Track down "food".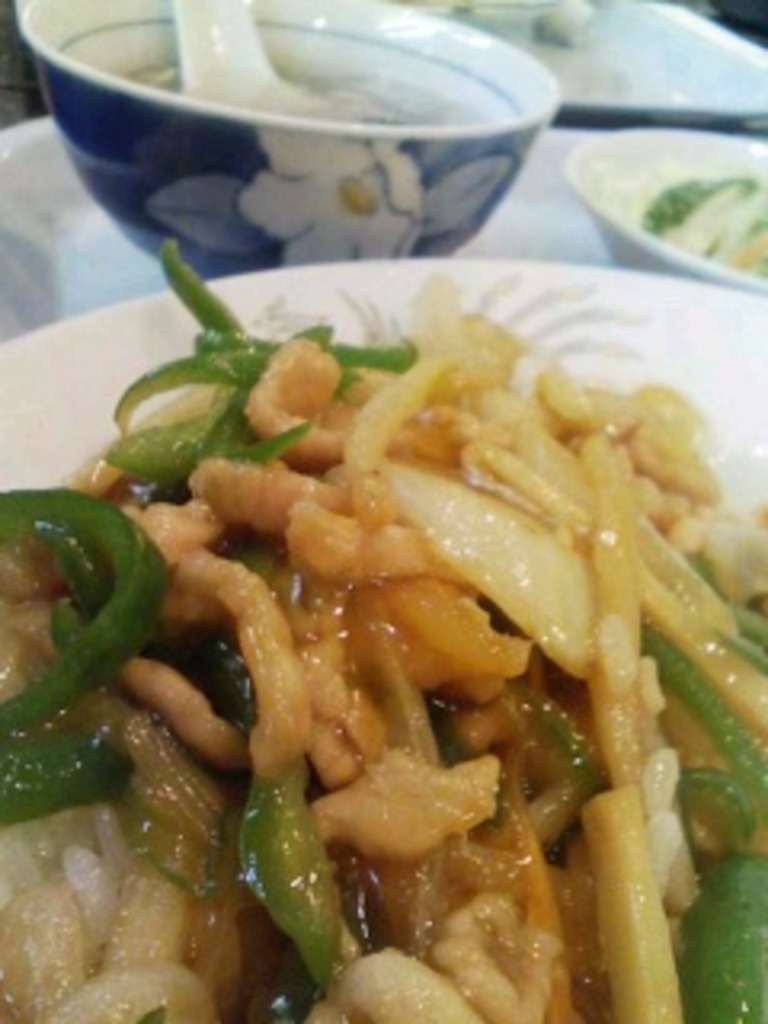
Tracked to 0 214 730 1008.
